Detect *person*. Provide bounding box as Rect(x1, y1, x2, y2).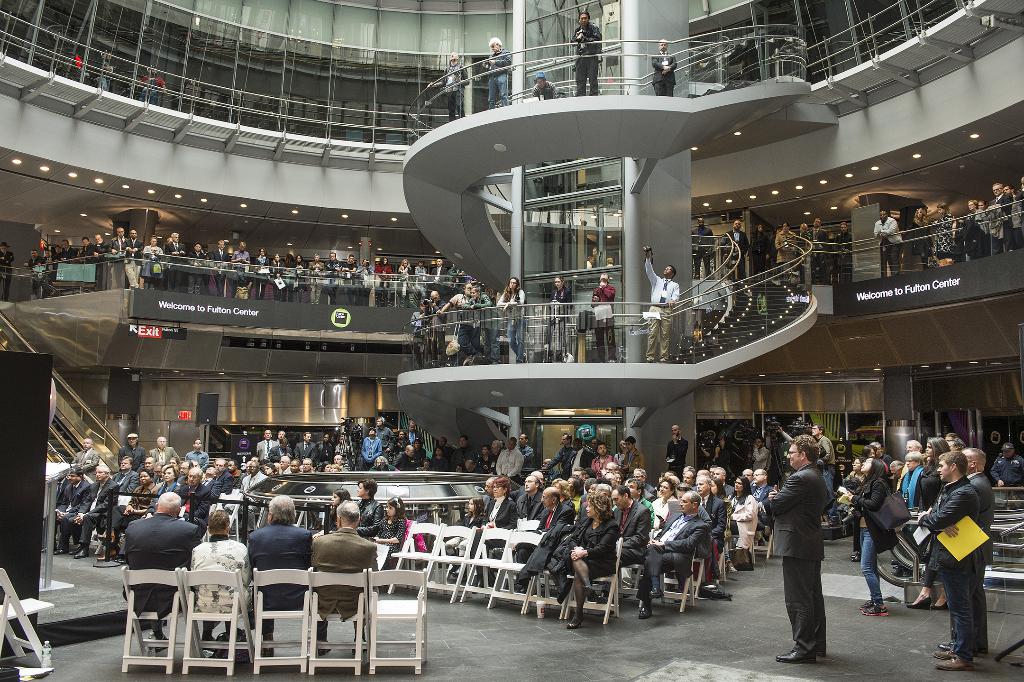
Rect(428, 287, 445, 369).
